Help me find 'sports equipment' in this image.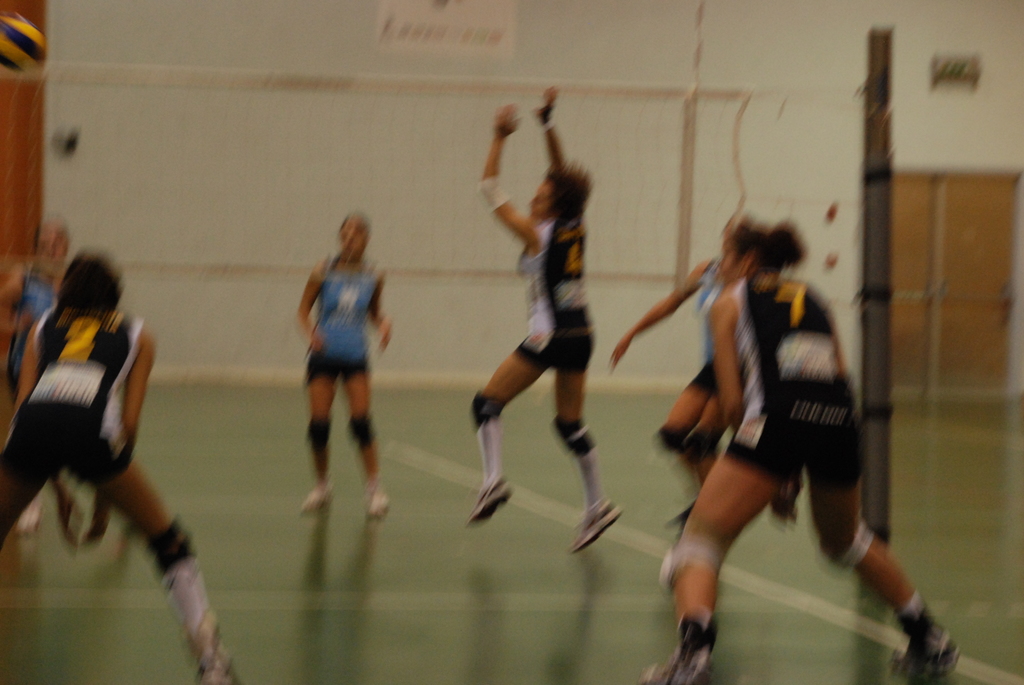
Found it: bbox=(658, 528, 724, 597).
